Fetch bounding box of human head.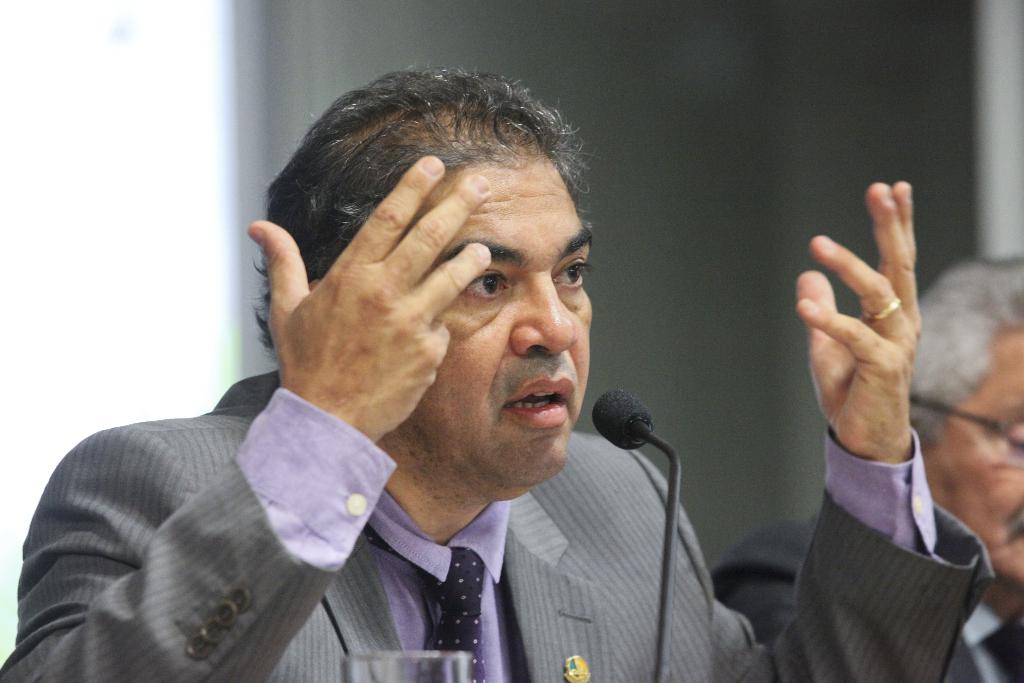
Bbox: [left=269, top=101, right=570, bottom=454].
